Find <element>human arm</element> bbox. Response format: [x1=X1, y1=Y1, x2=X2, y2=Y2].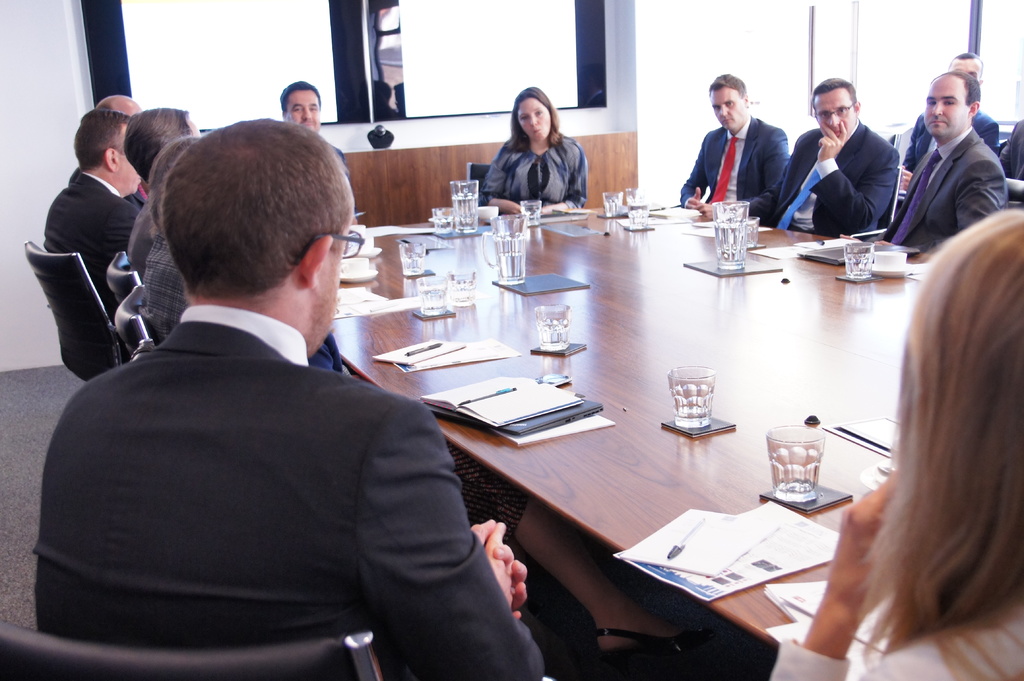
[x1=476, y1=143, x2=526, y2=211].
